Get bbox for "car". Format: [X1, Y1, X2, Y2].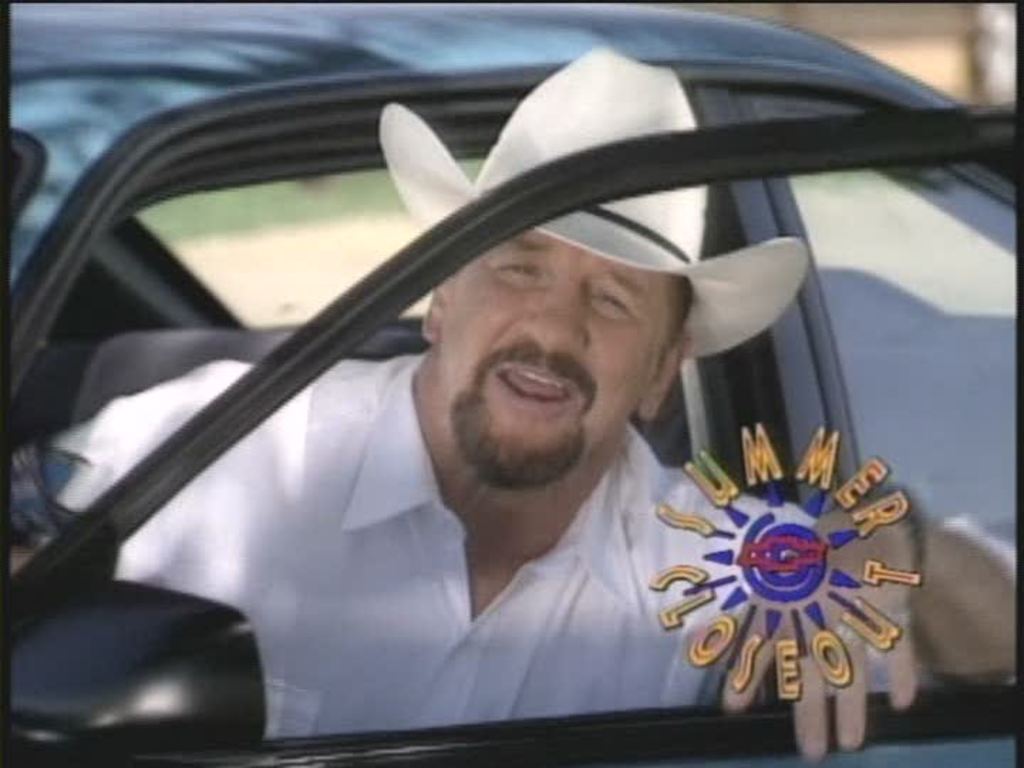
[0, 23, 1023, 722].
